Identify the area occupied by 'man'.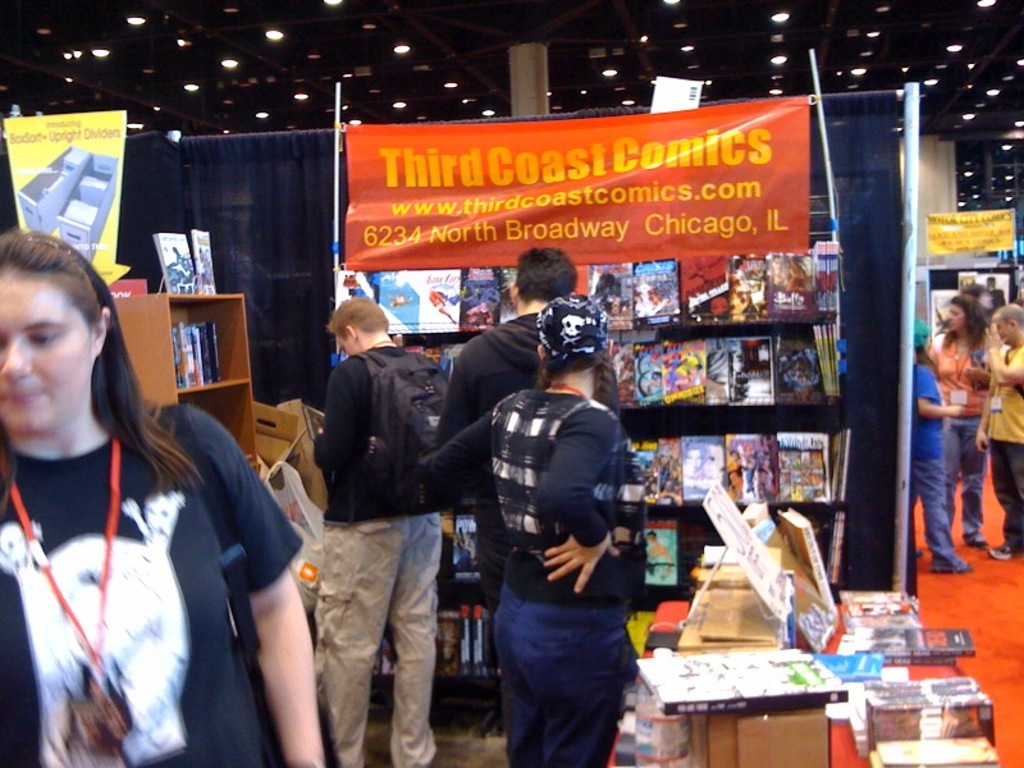
Area: [x1=292, y1=284, x2=470, y2=760].
